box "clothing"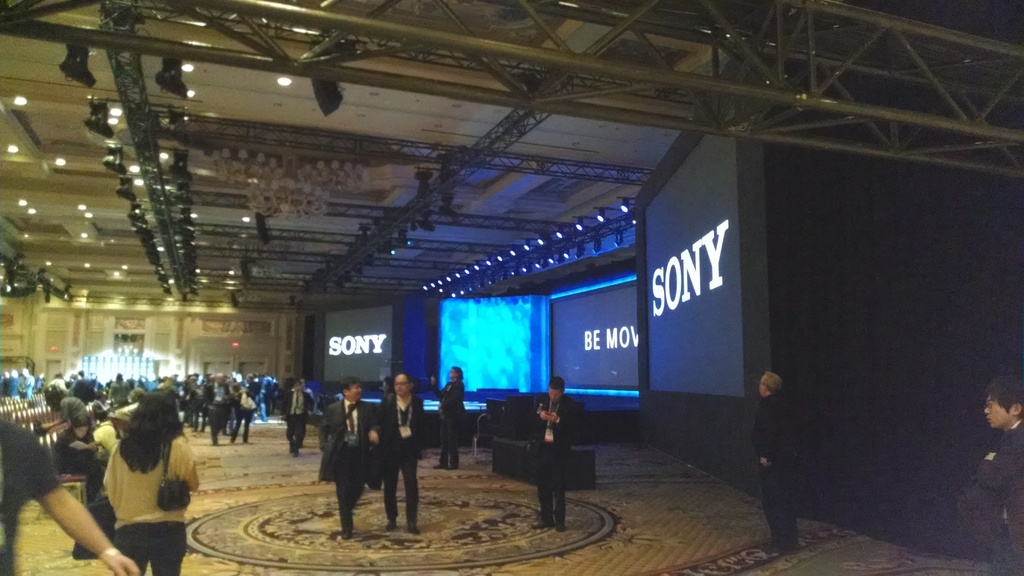
x1=752 y1=390 x2=788 y2=547
